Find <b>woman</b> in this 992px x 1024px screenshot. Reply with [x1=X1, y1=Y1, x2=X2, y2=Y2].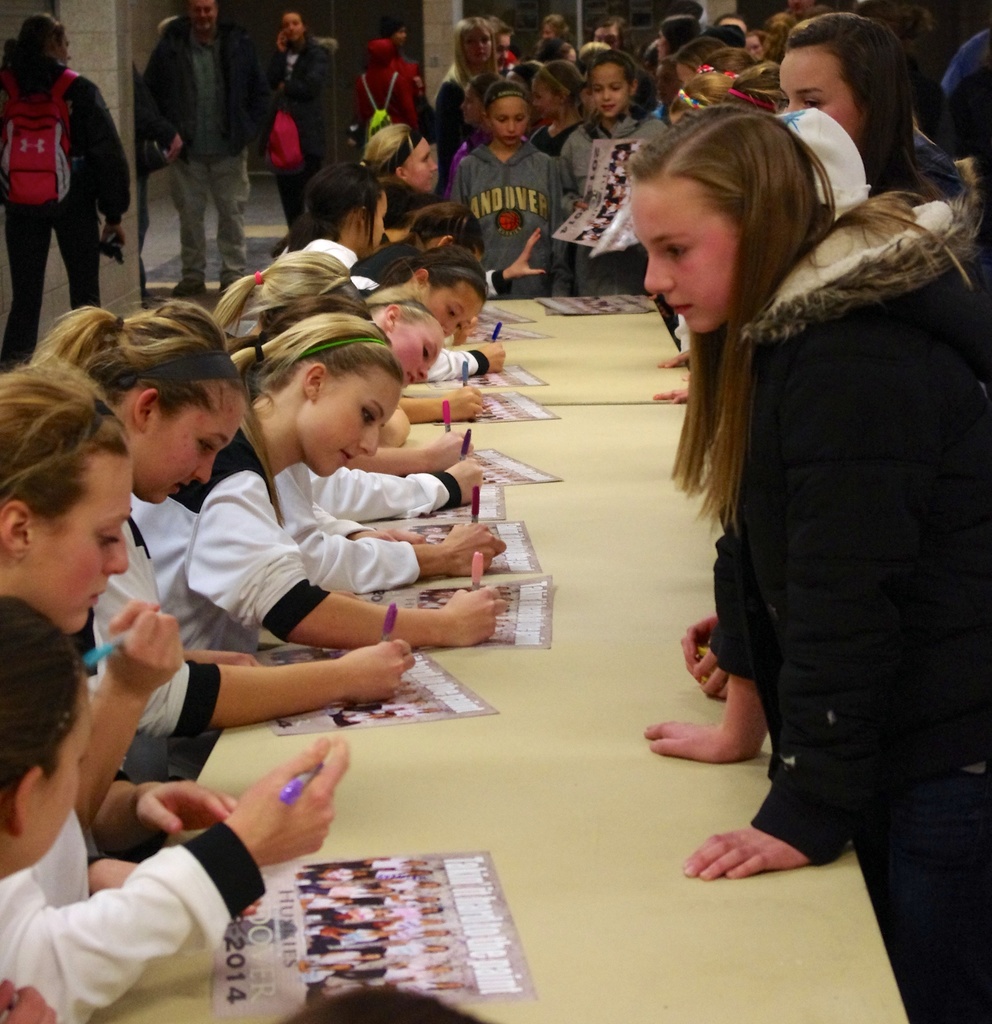
[x1=0, y1=12, x2=133, y2=374].
